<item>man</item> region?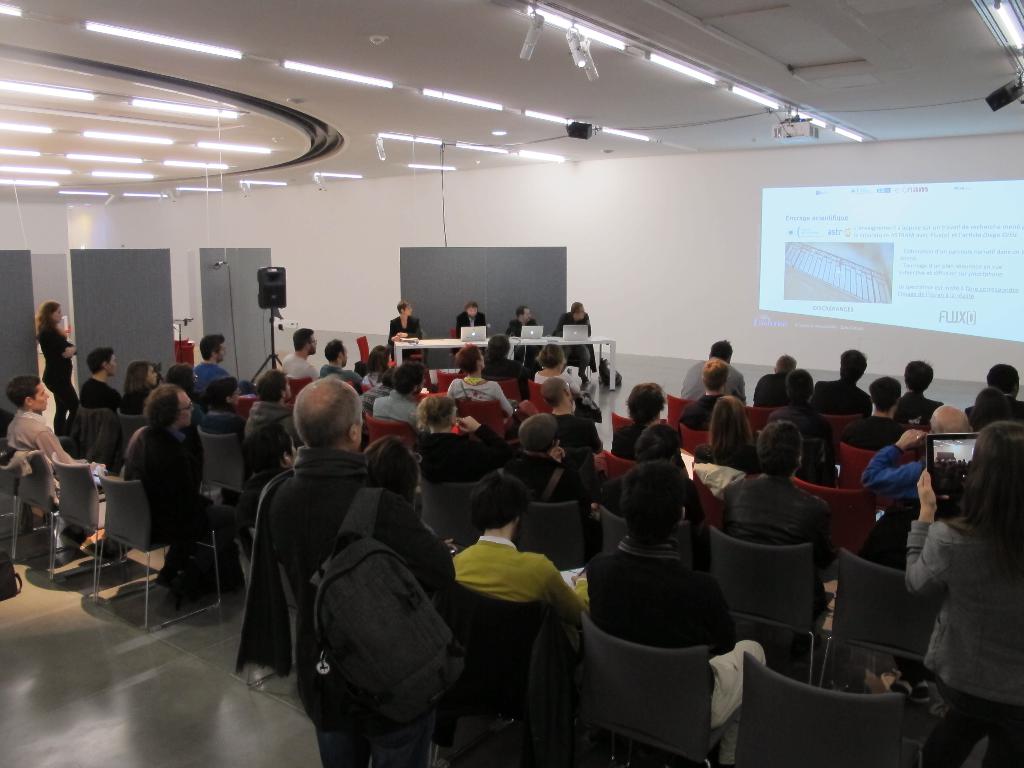
pyautogui.locateOnScreen(314, 335, 367, 397)
